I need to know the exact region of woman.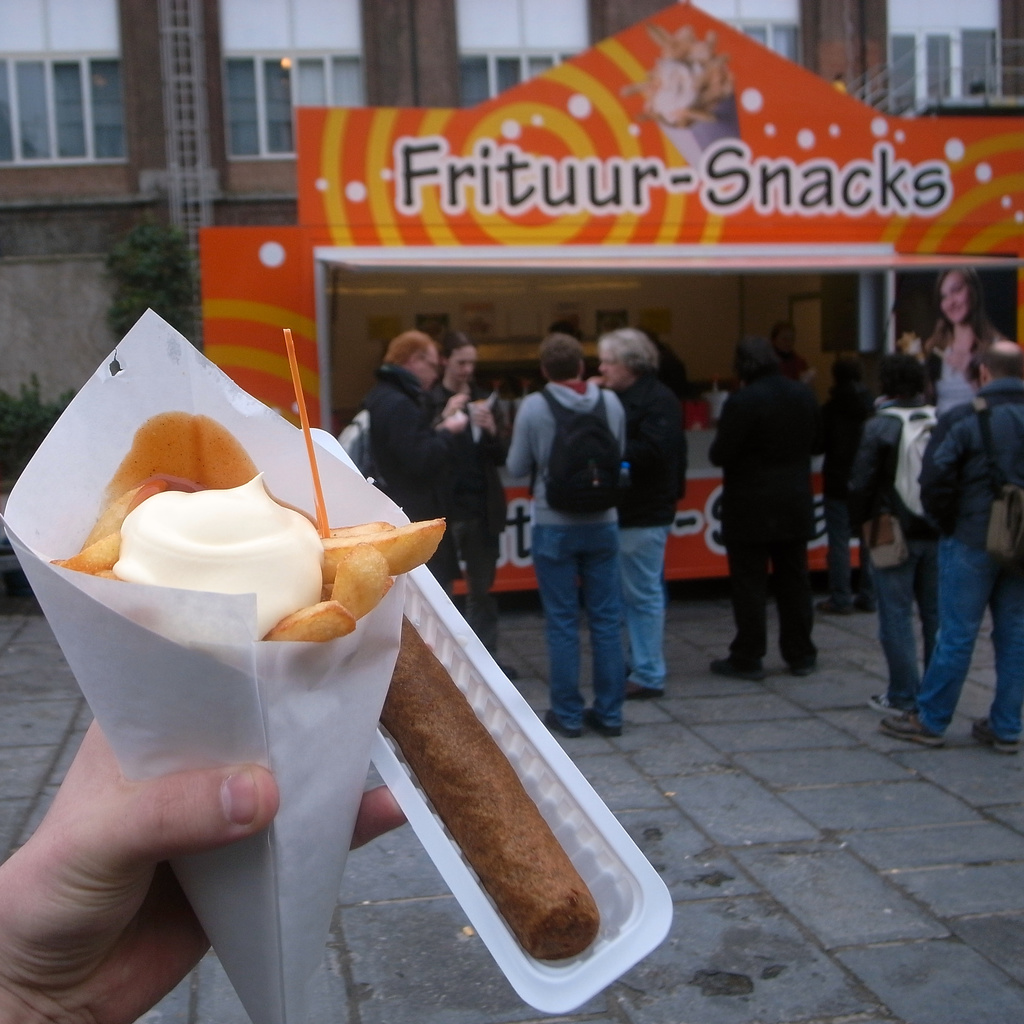
Region: [902, 266, 996, 416].
